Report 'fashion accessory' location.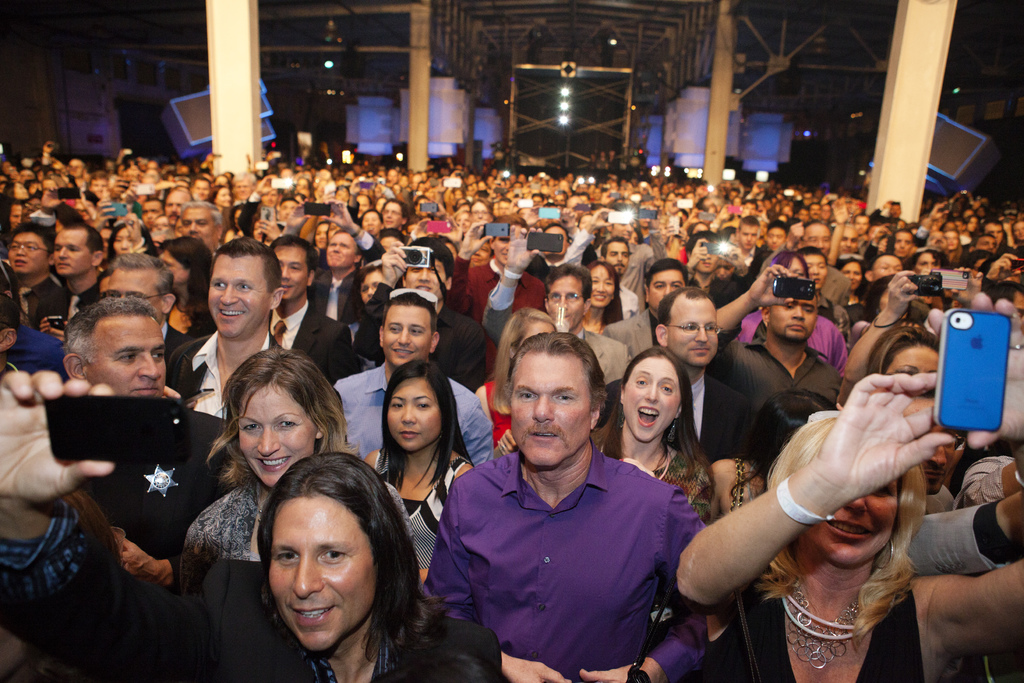
Report: [780, 580, 858, 643].
